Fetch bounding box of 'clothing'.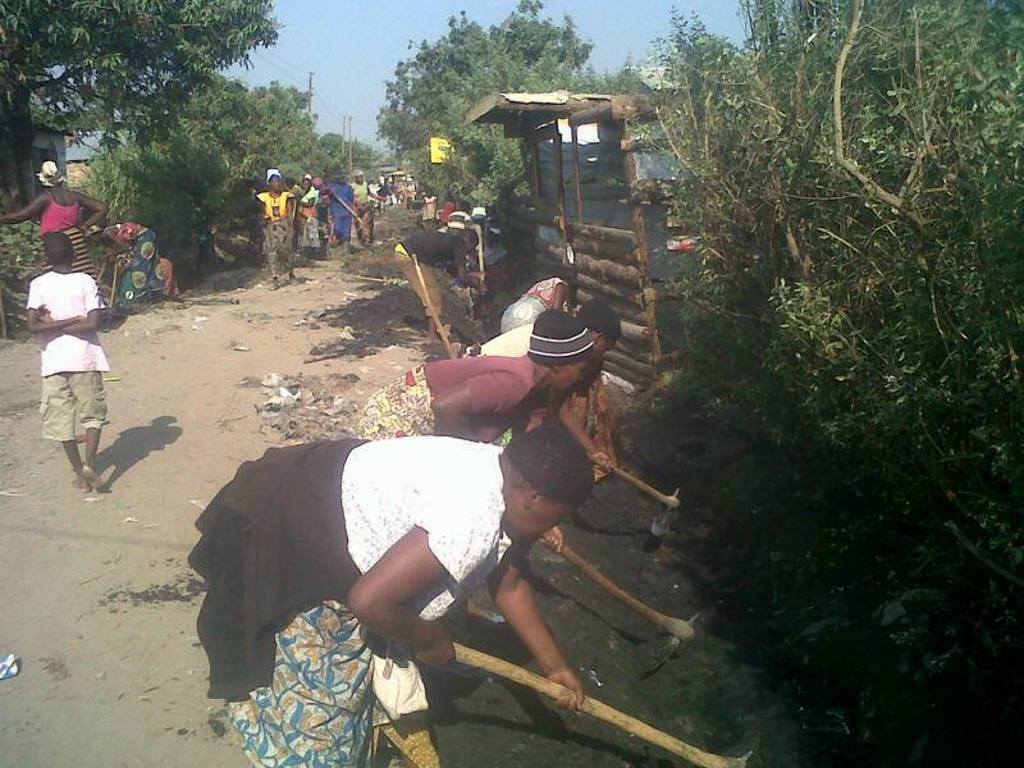
Bbox: <box>300,184,328,248</box>.
